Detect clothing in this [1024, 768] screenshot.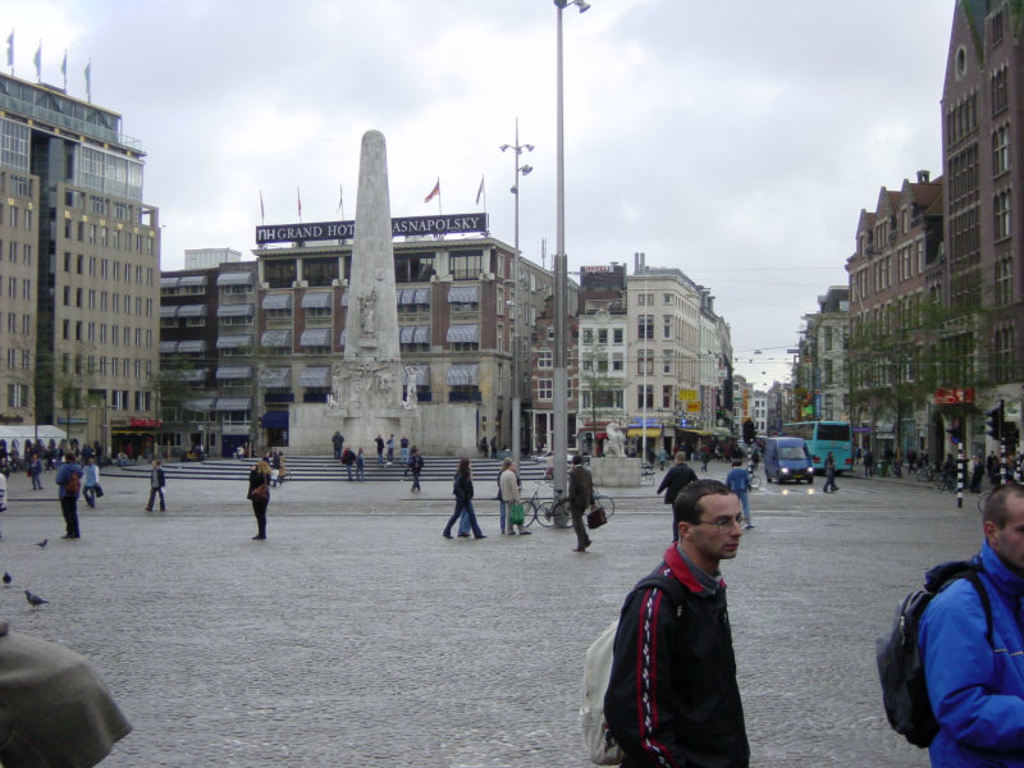
Detection: select_region(248, 468, 268, 536).
